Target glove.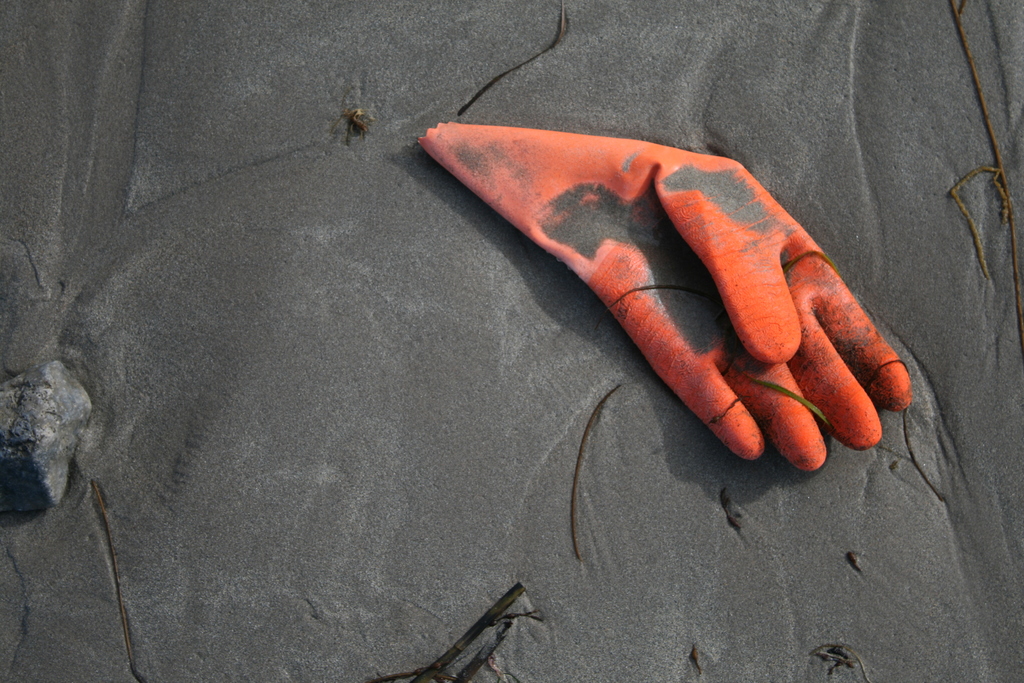
Target region: l=417, t=120, r=913, b=473.
